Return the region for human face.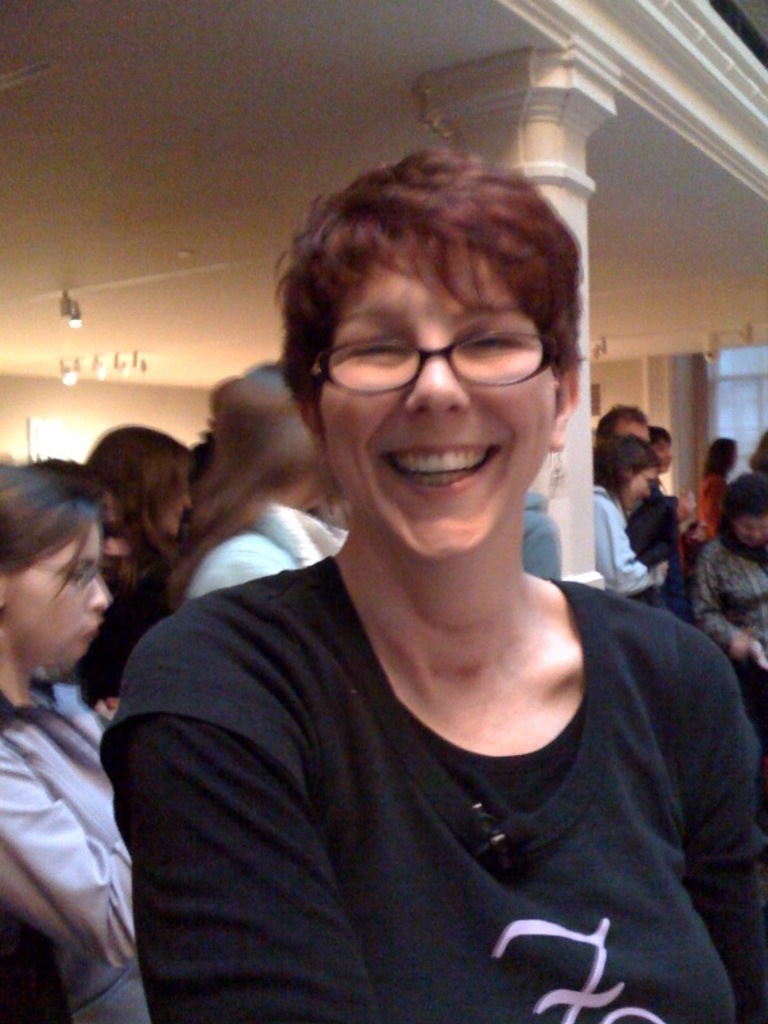
<box>732,508,767,544</box>.
